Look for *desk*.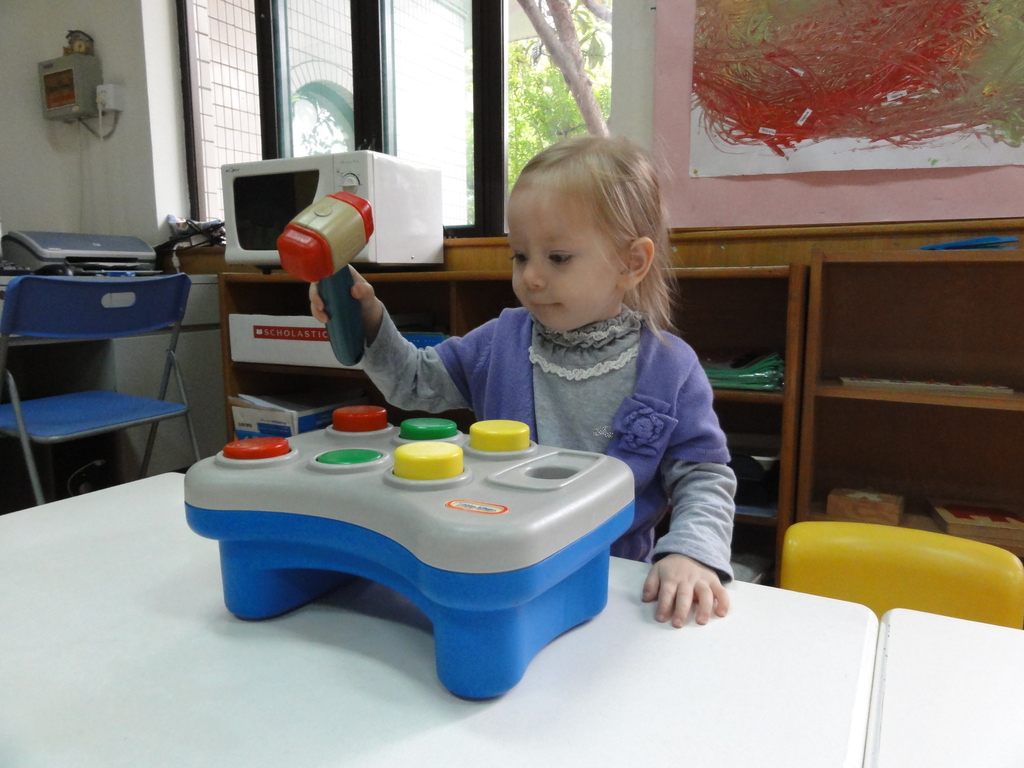
Found: bbox(0, 275, 222, 513).
